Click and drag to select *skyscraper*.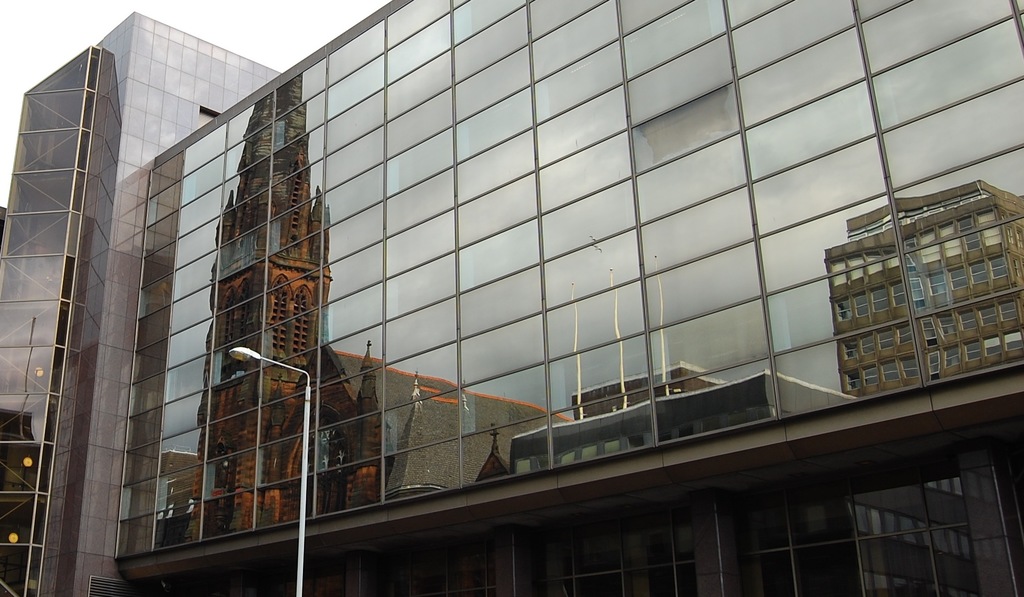
Selection: [x1=0, y1=0, x2=1023, y2=596].
